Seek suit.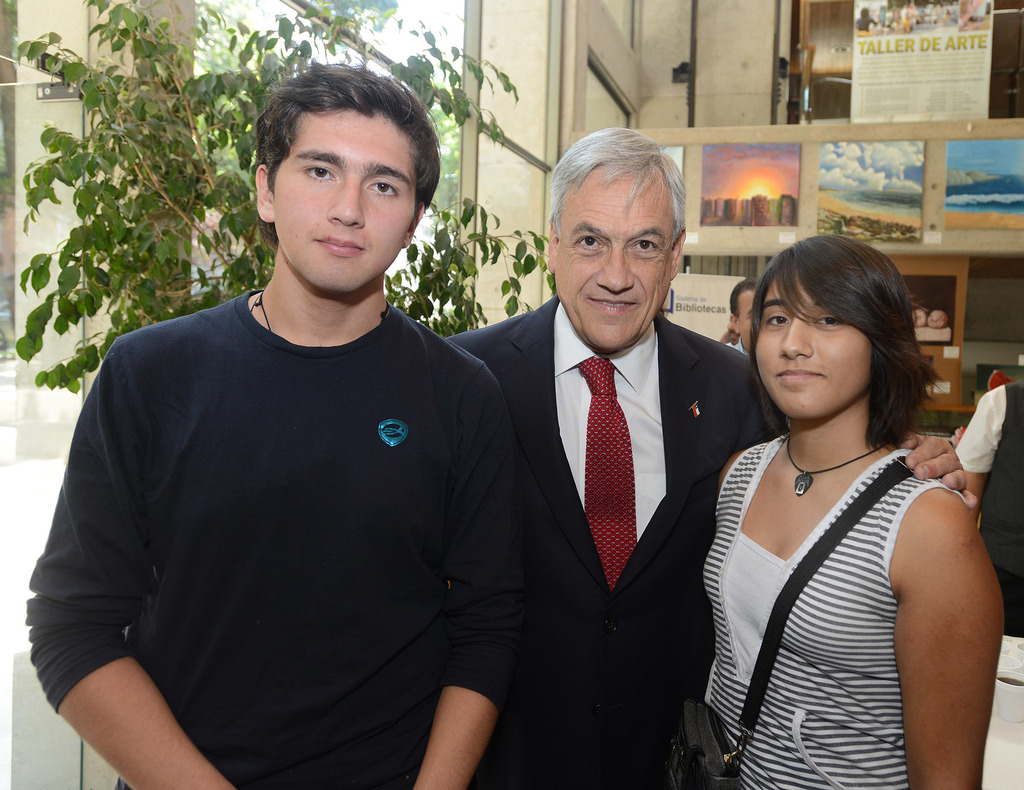
449 318 767 785.
